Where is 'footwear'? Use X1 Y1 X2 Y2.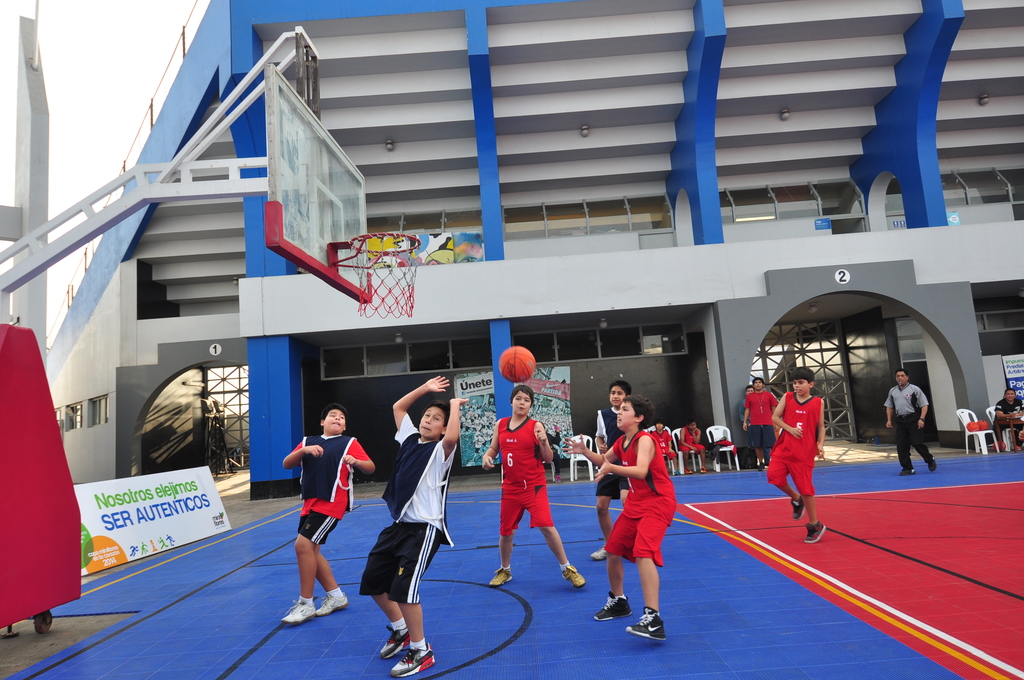
684 467 692 474.
